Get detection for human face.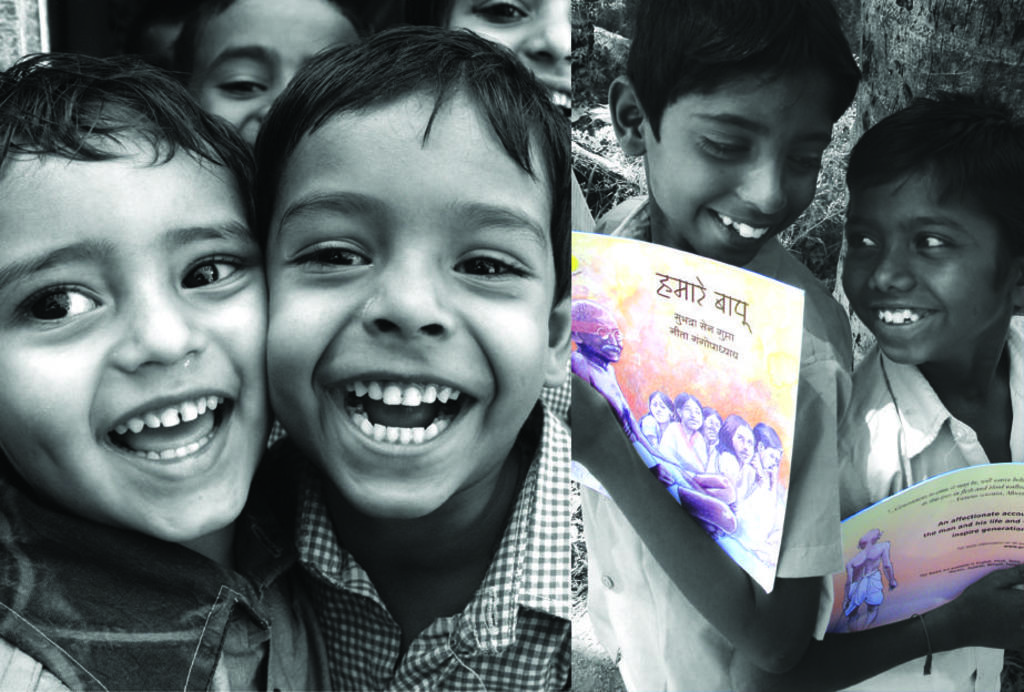
Detection: select_region(180, 0, 356, 145).
